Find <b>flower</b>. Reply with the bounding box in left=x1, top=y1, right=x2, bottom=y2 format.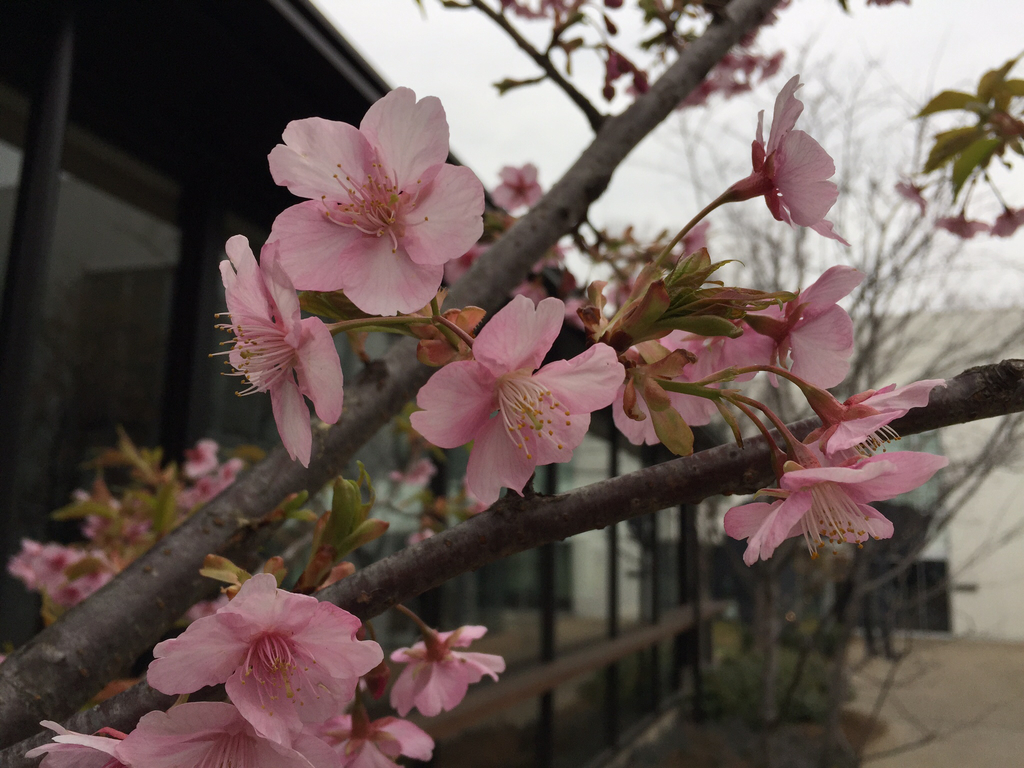
left=938, top=209, right=986, bottom=239.
